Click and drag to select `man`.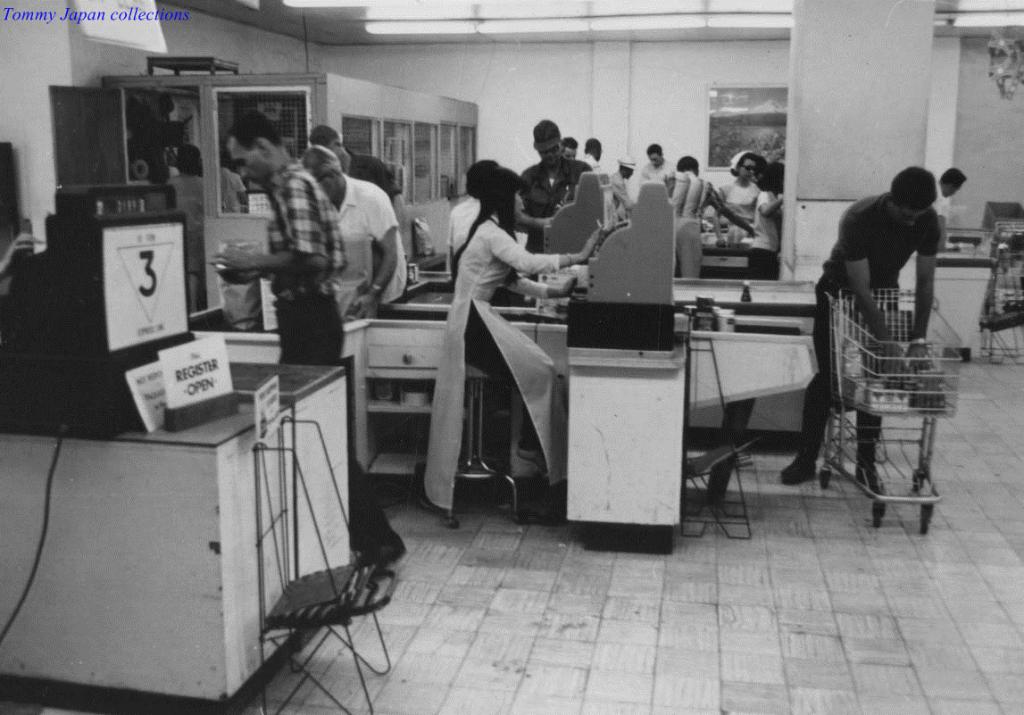
Selection: rect(296, 143, 418, 314).
